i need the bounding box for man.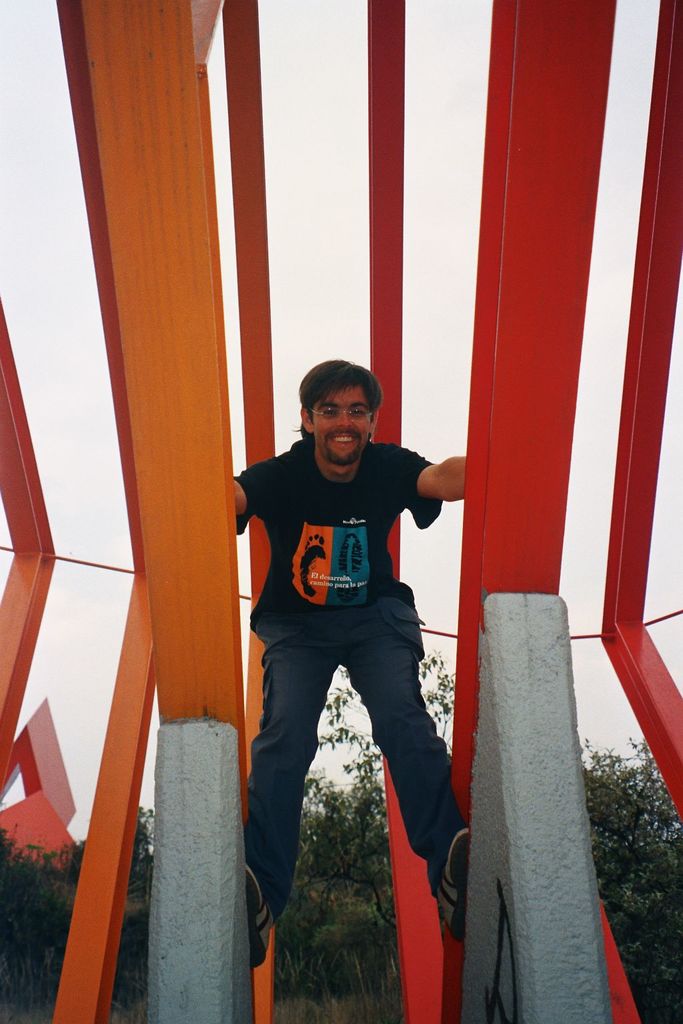
Here it is: [220, 350, 474, 979].
